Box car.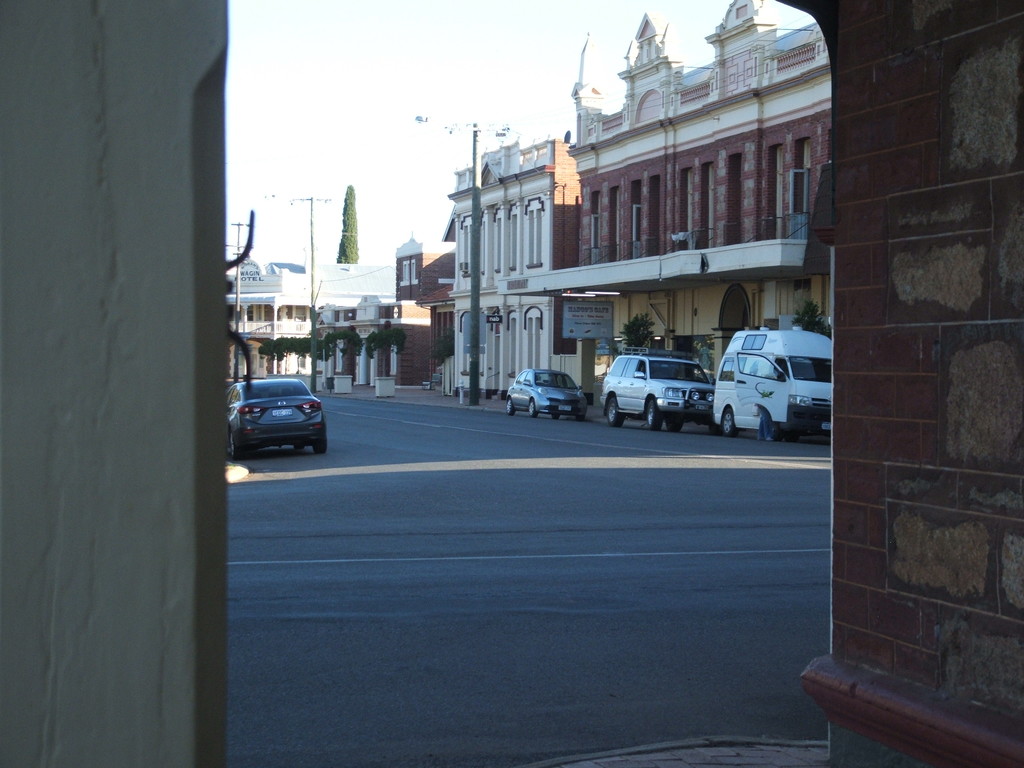
509,366,586,417.
